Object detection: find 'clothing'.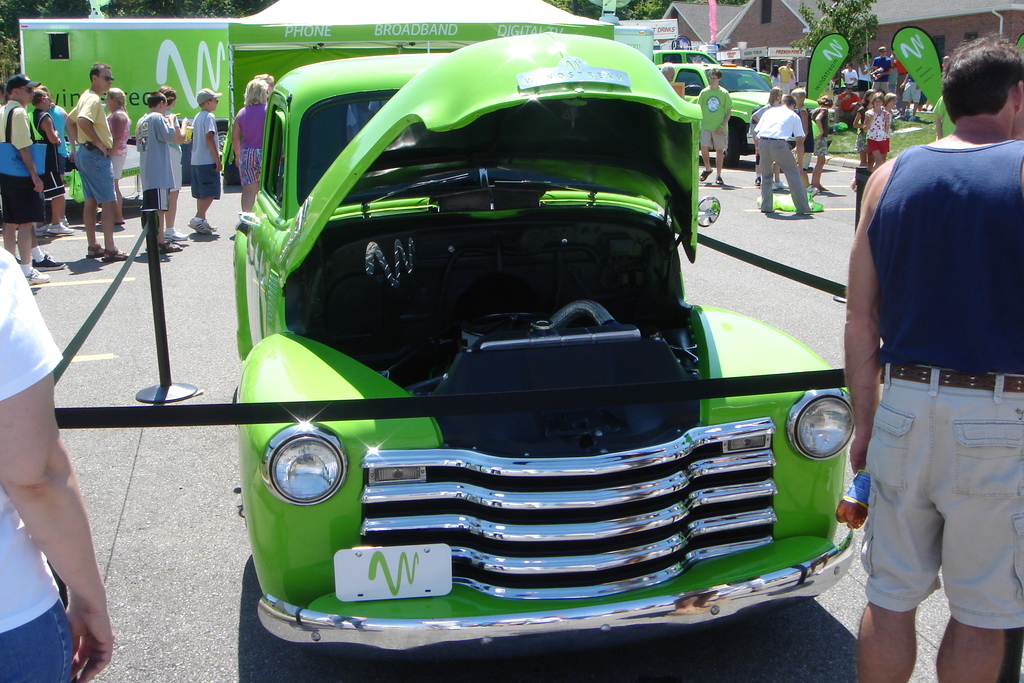
crop(752, 104, 813, 218).
